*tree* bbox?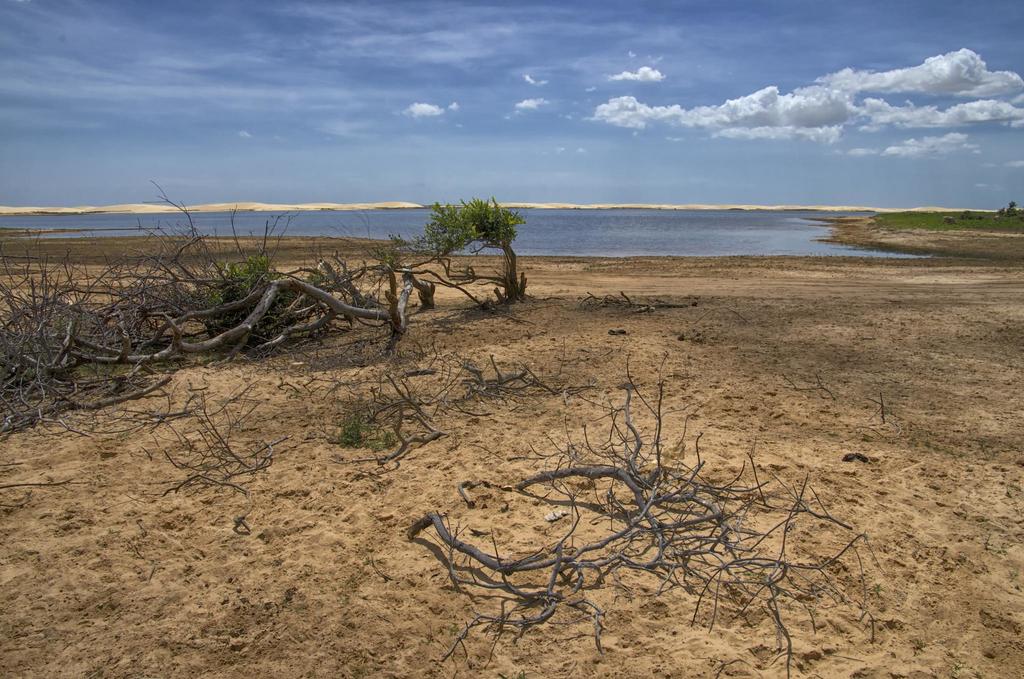
(413, 179, 527, 306)
